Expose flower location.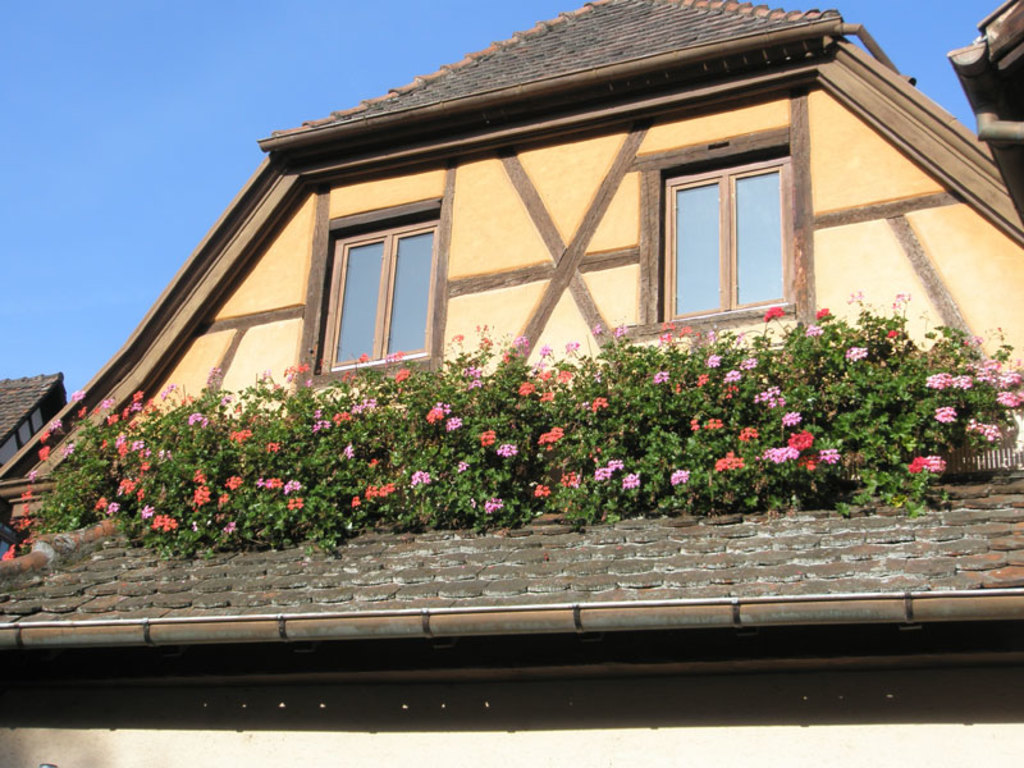
Exposed at box=[559, 468, 581, 485].
